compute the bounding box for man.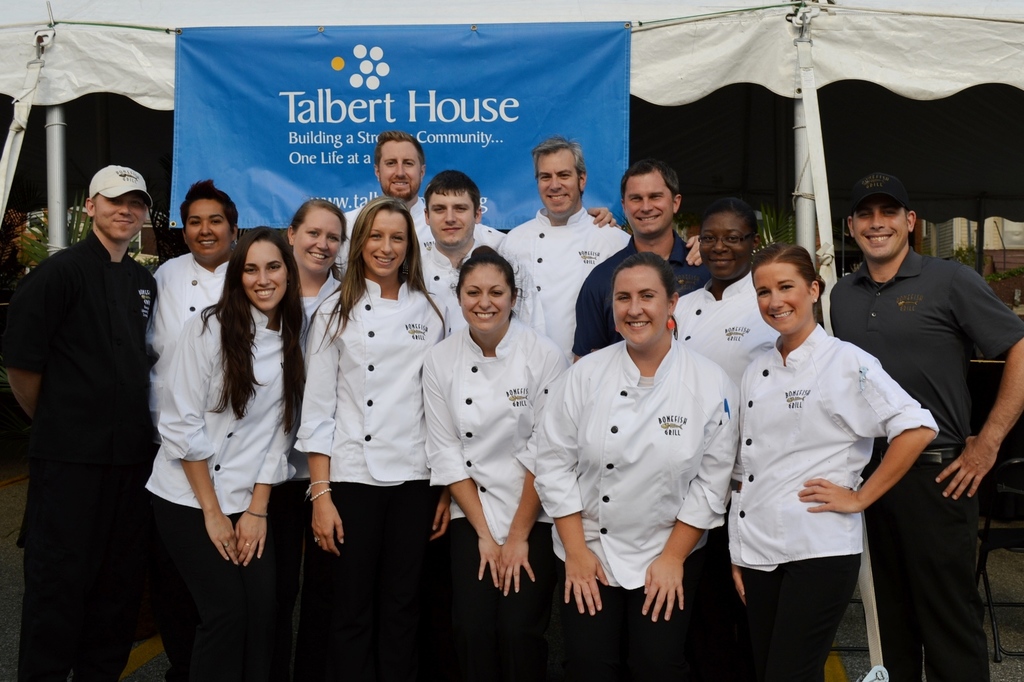
410,169,505,347.
